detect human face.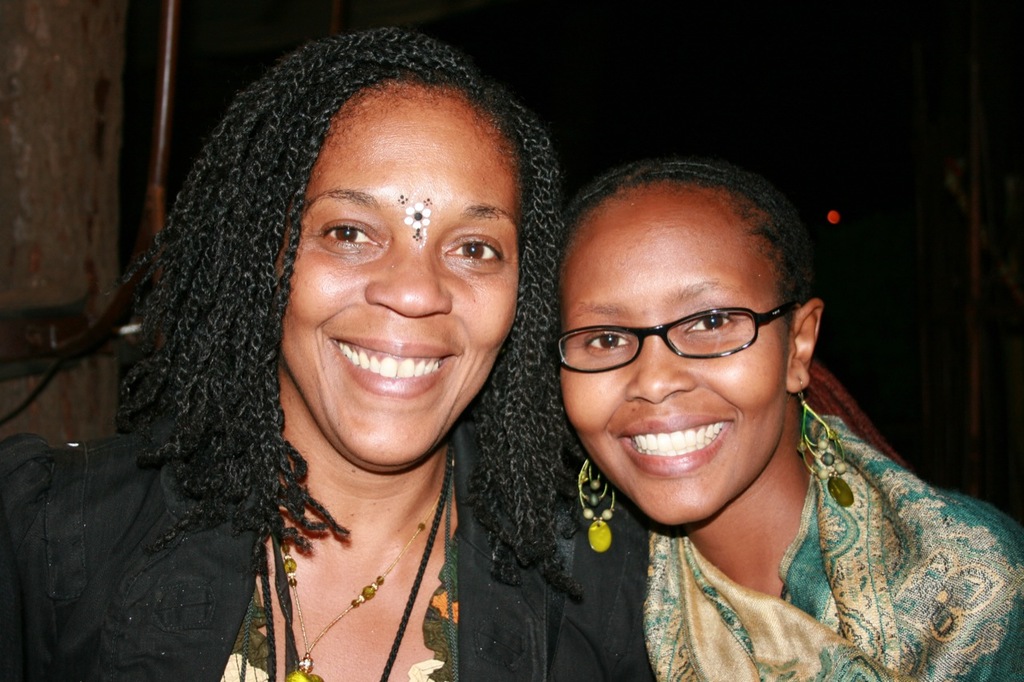
Detected at bbox(550, 183, 789, 532).
